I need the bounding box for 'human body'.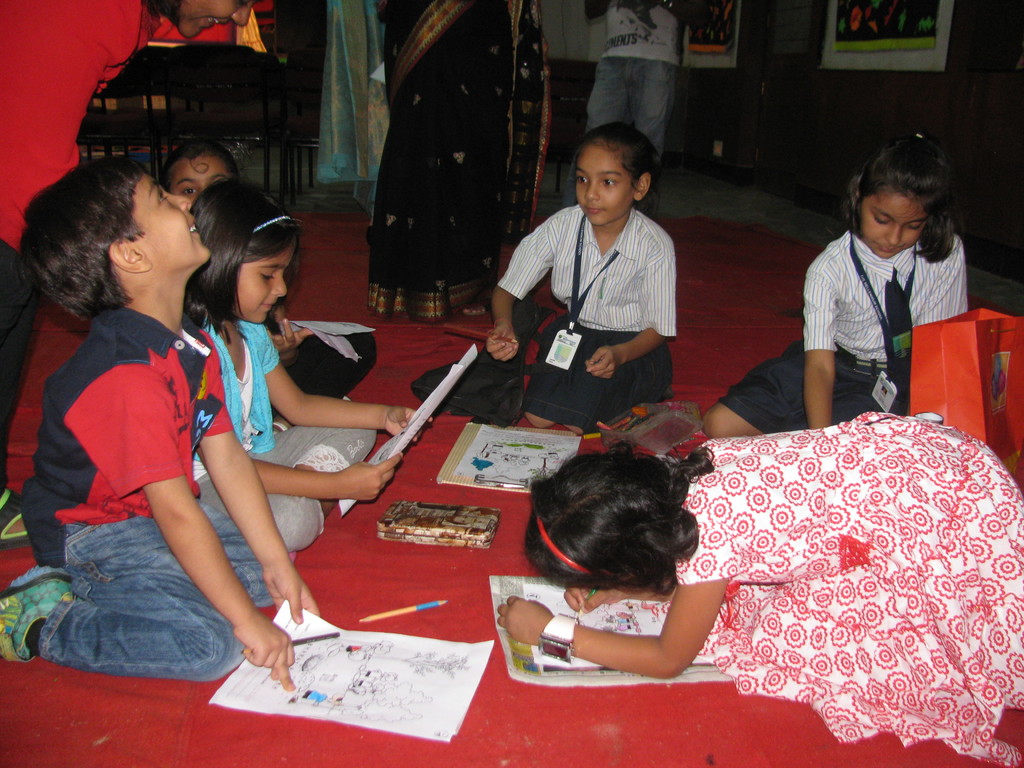
Here it is: 22 172 333 739.
